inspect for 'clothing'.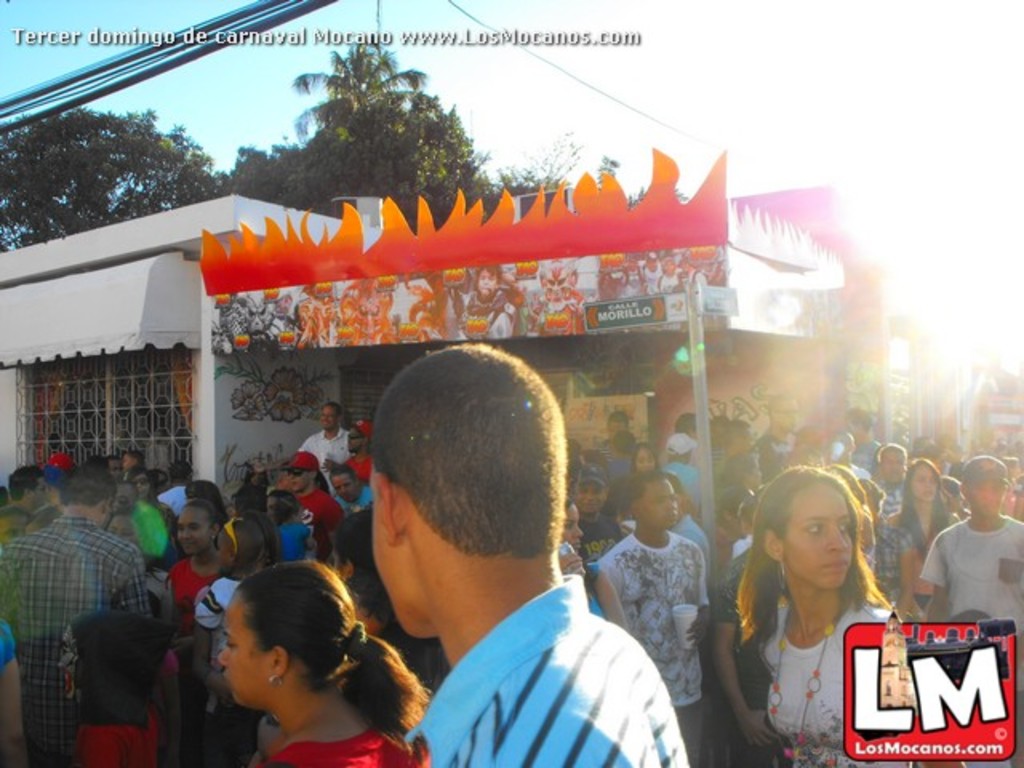
Inspection: <box>856,475,901,576</box>.
